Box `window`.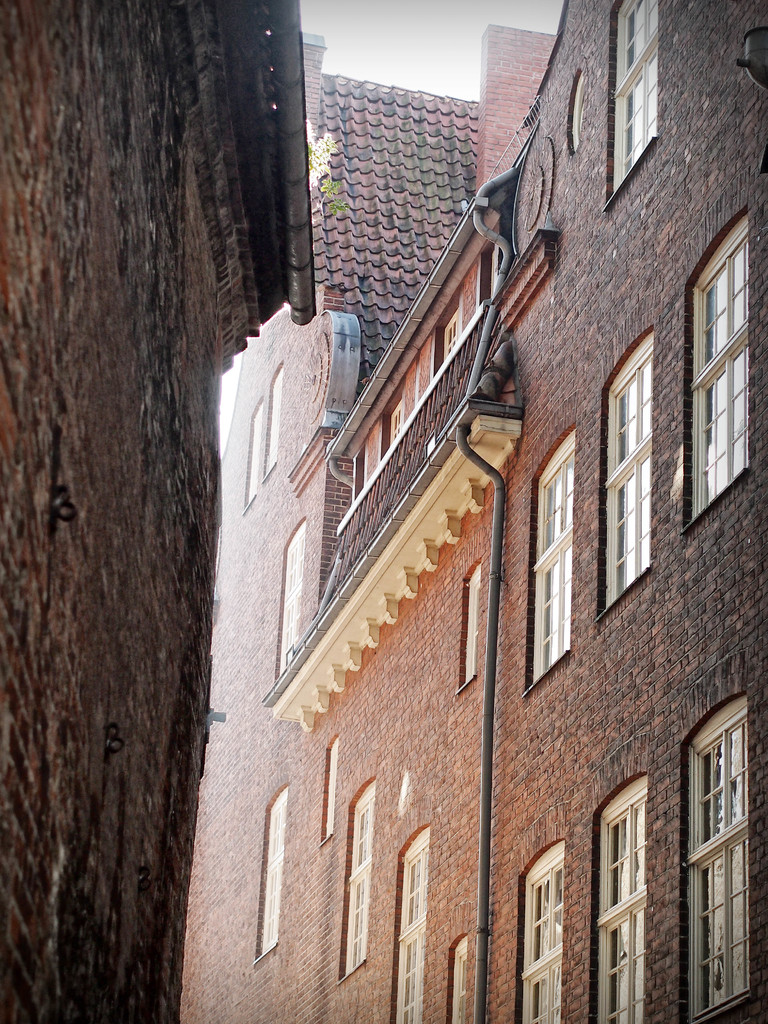
locate(529, 420, 572, 691).
